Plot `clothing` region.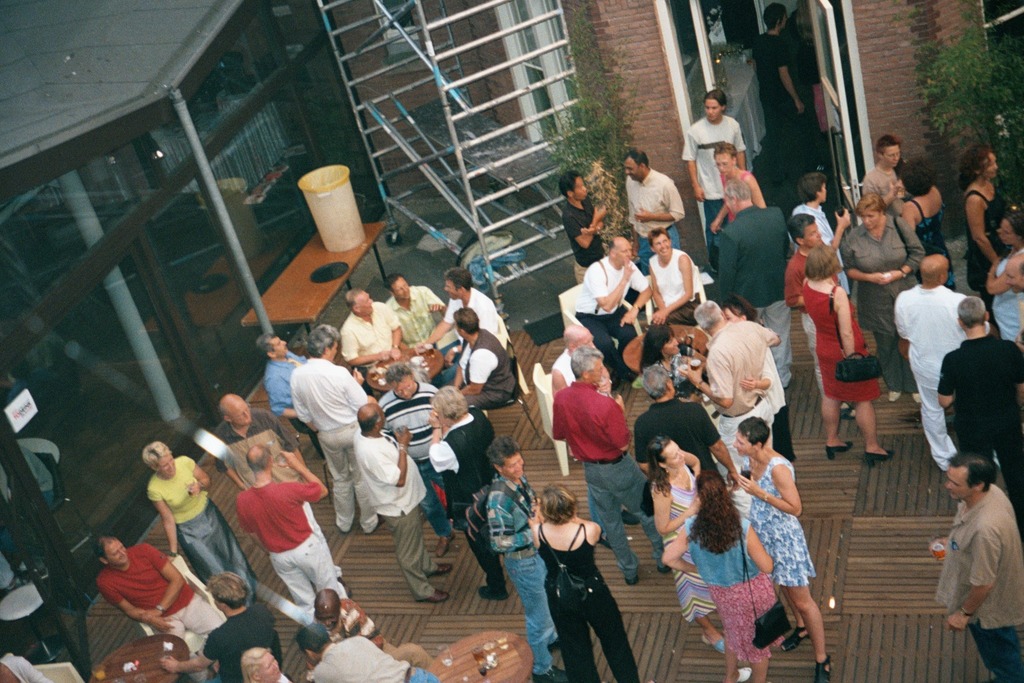
Plotted at x1=894 y1=285 x2=993 y2=471.
